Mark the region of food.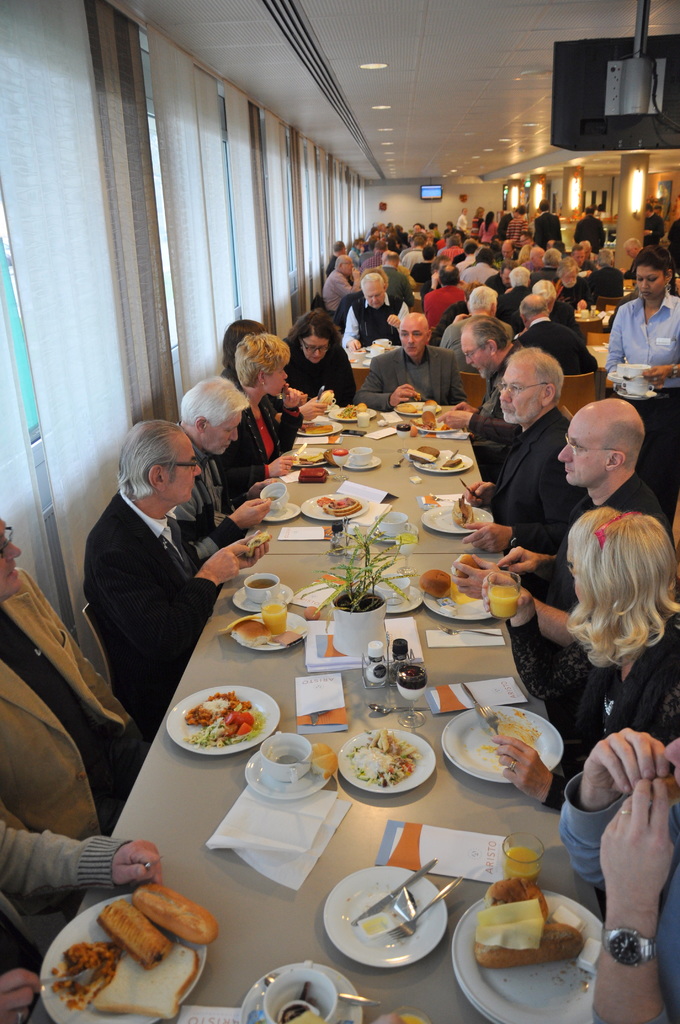
Region: Rect(414, 569, 453, 599).
